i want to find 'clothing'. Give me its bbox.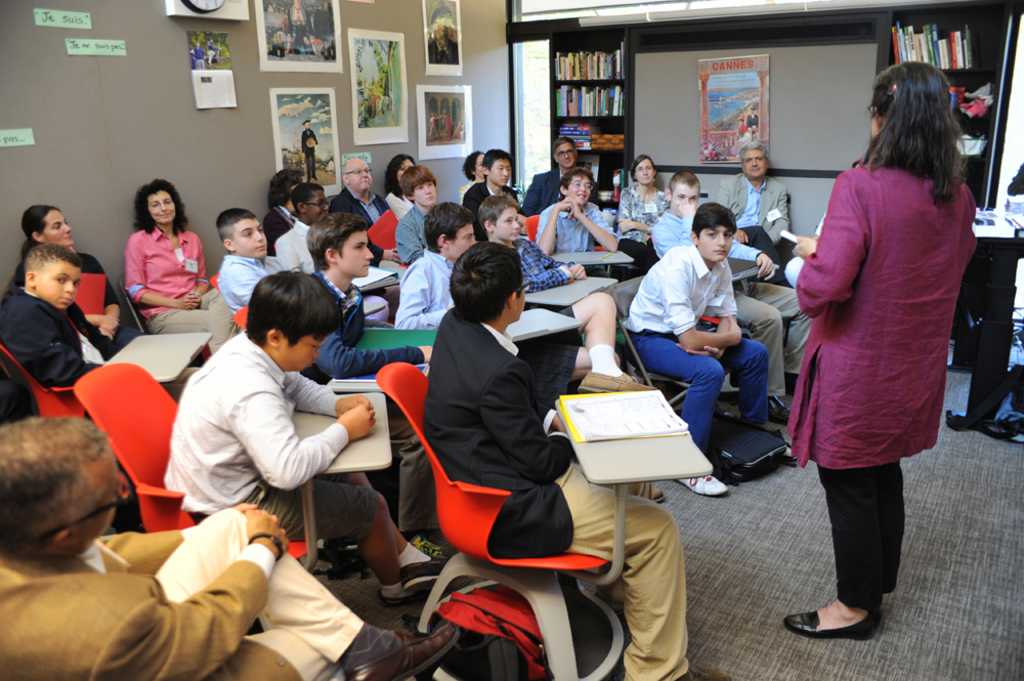
x1=429, y1=310, x2=695, y2=680.
